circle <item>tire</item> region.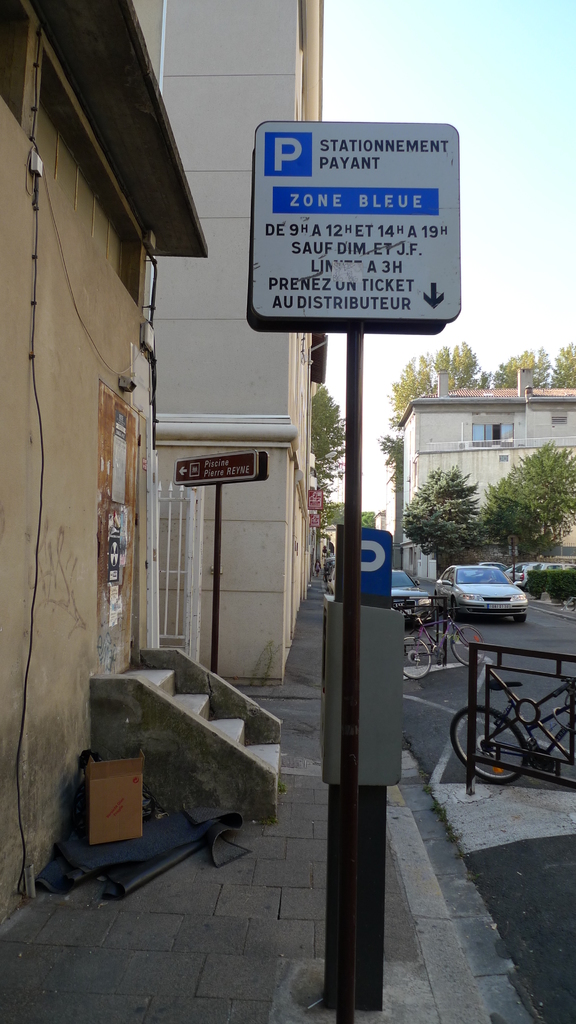
Region: (x1=449, y1=702, x2=524, y2=778).
